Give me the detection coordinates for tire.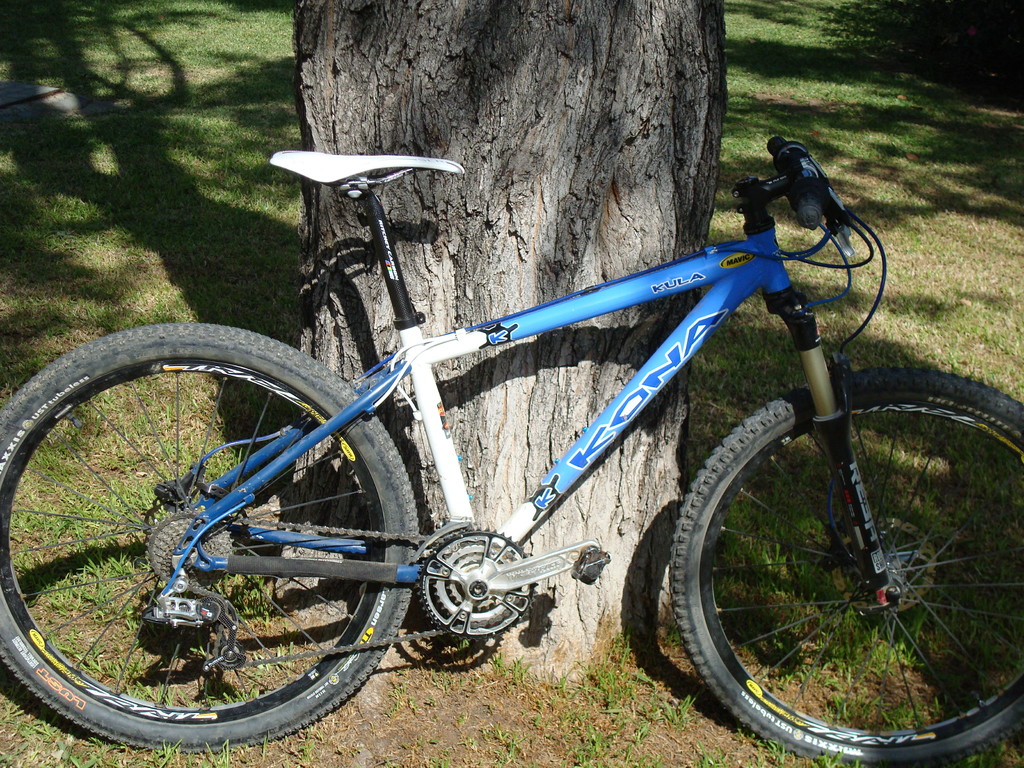
x1=17 y1=323 x2=415 y2=741.
